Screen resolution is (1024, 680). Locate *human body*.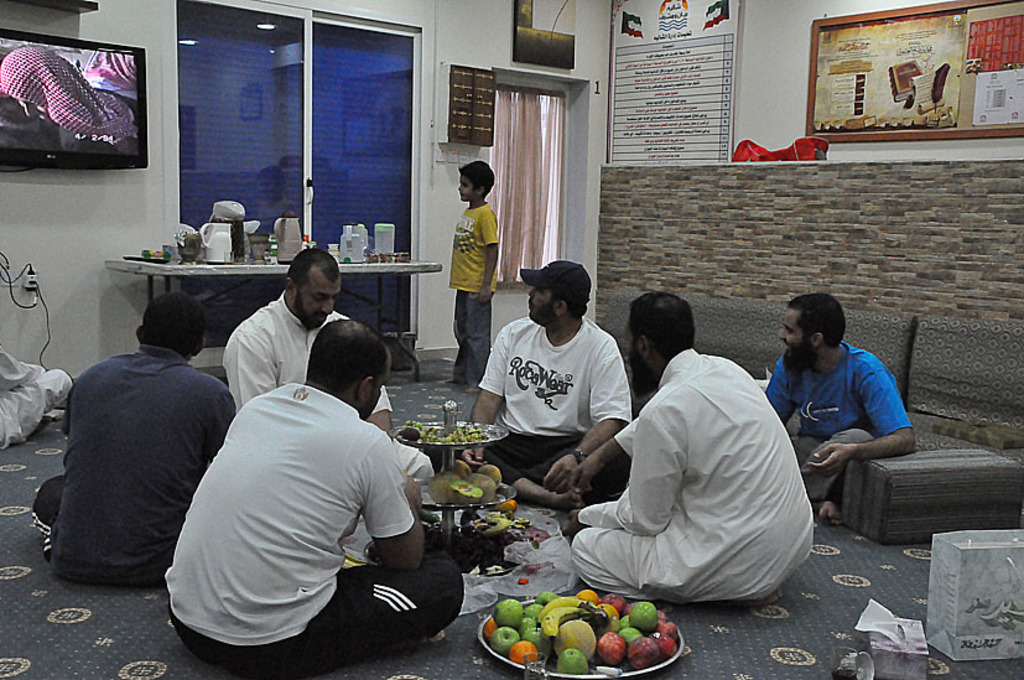
(x1=449, y1=151, x2=503, y2=380).
